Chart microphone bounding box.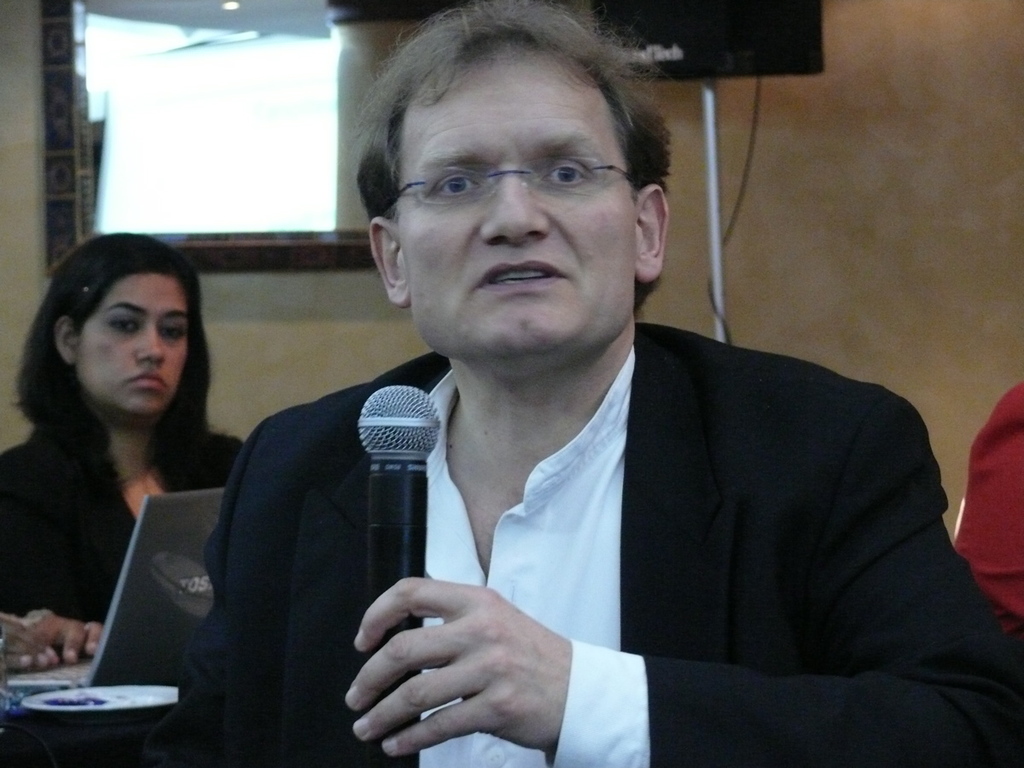
Charted: bbox=[358, 379, 442, 628].
